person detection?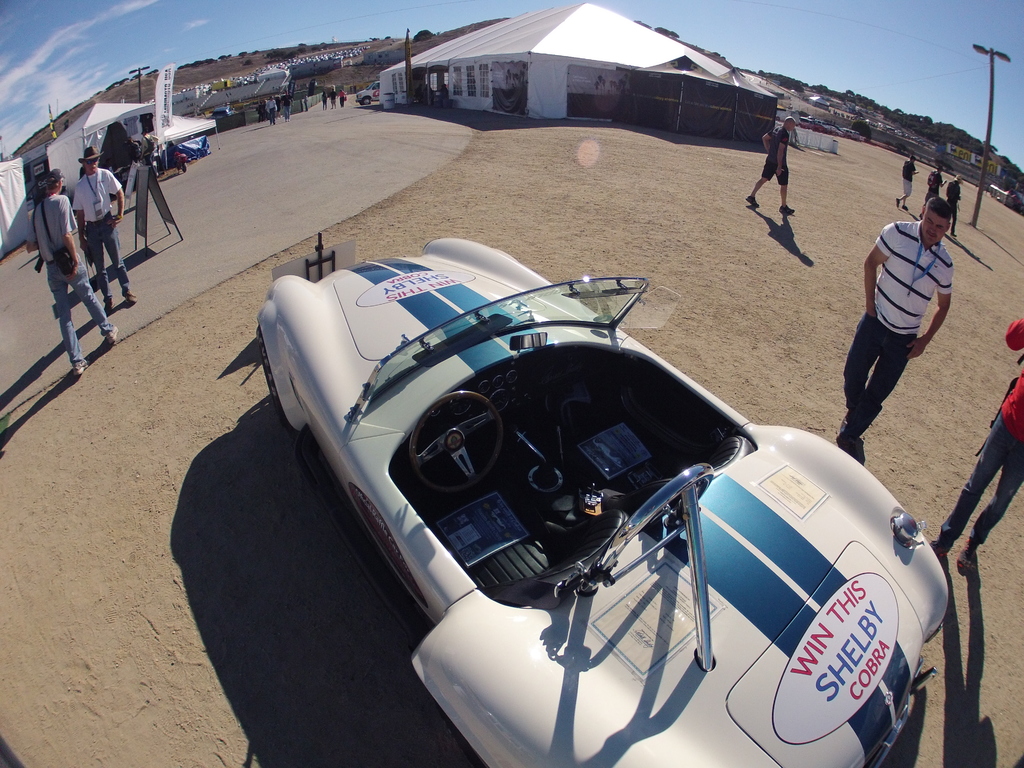
<box>742,110,804,221</box>
